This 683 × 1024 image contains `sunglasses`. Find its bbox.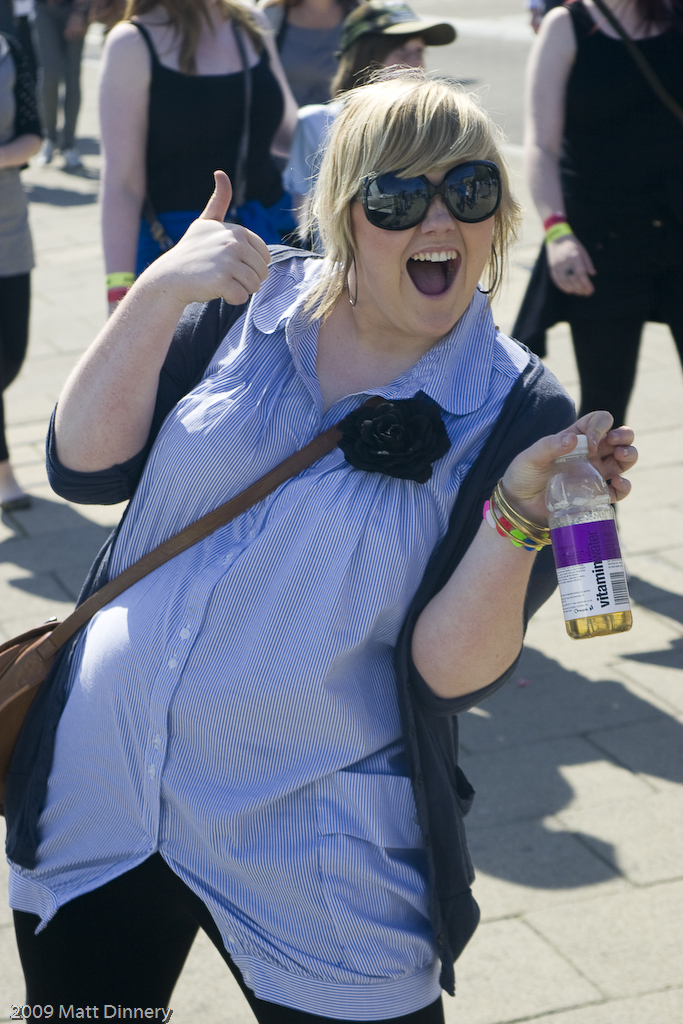
339 163 503 236.
